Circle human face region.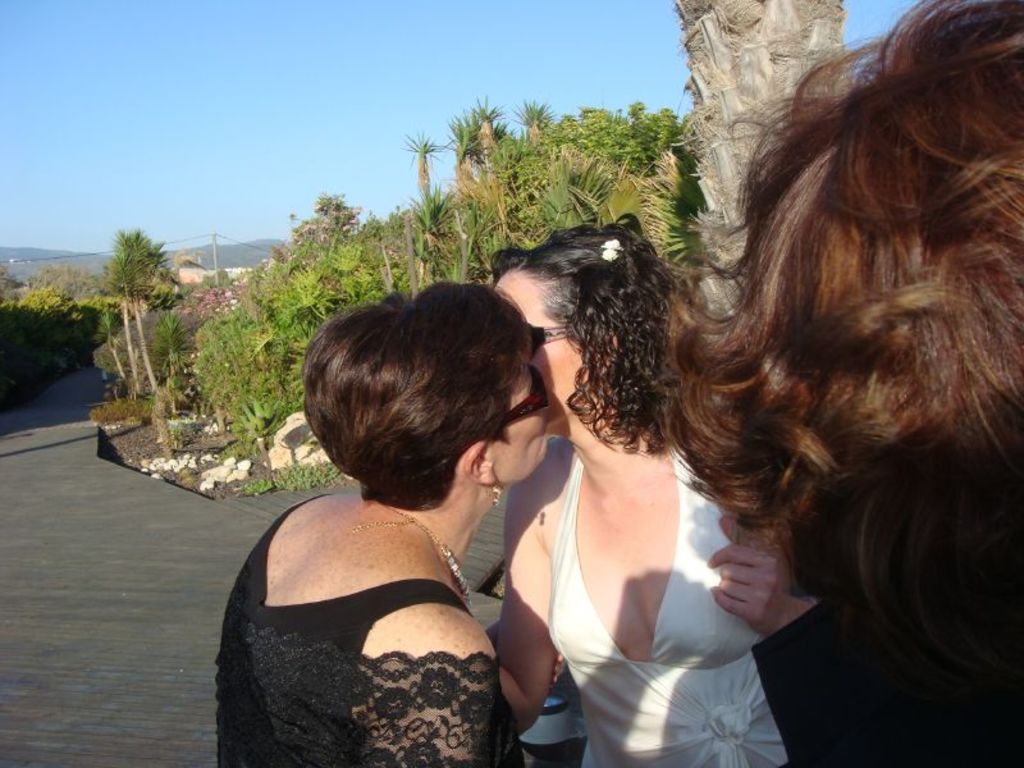
Region: Rect(488, 264, 584, 420).
